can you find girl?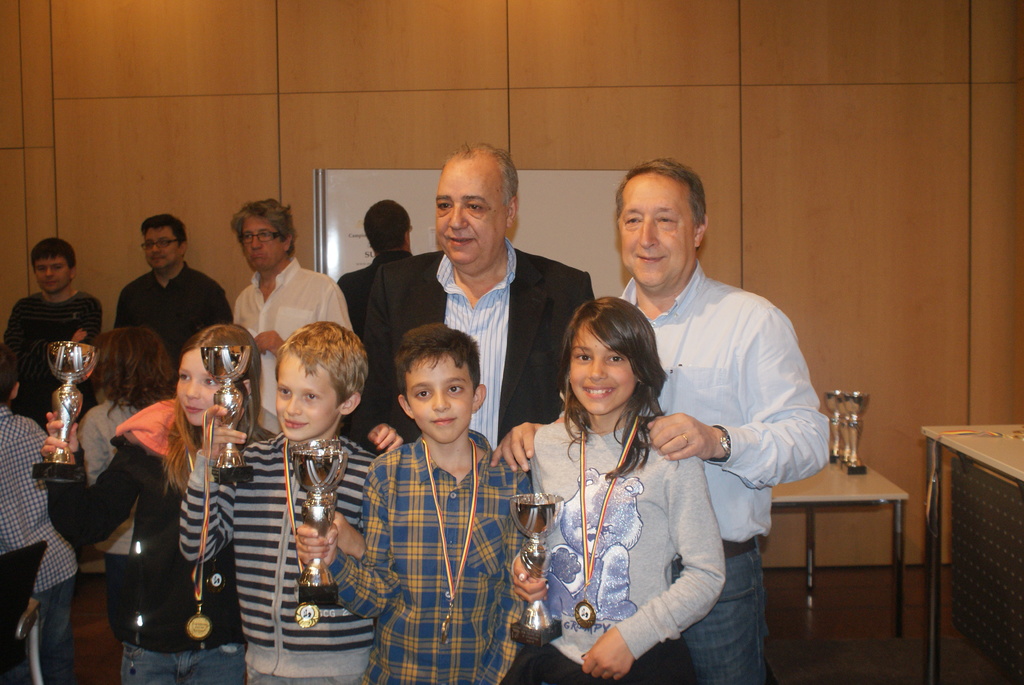
Yes, bounding box: 77:328:179:645.
